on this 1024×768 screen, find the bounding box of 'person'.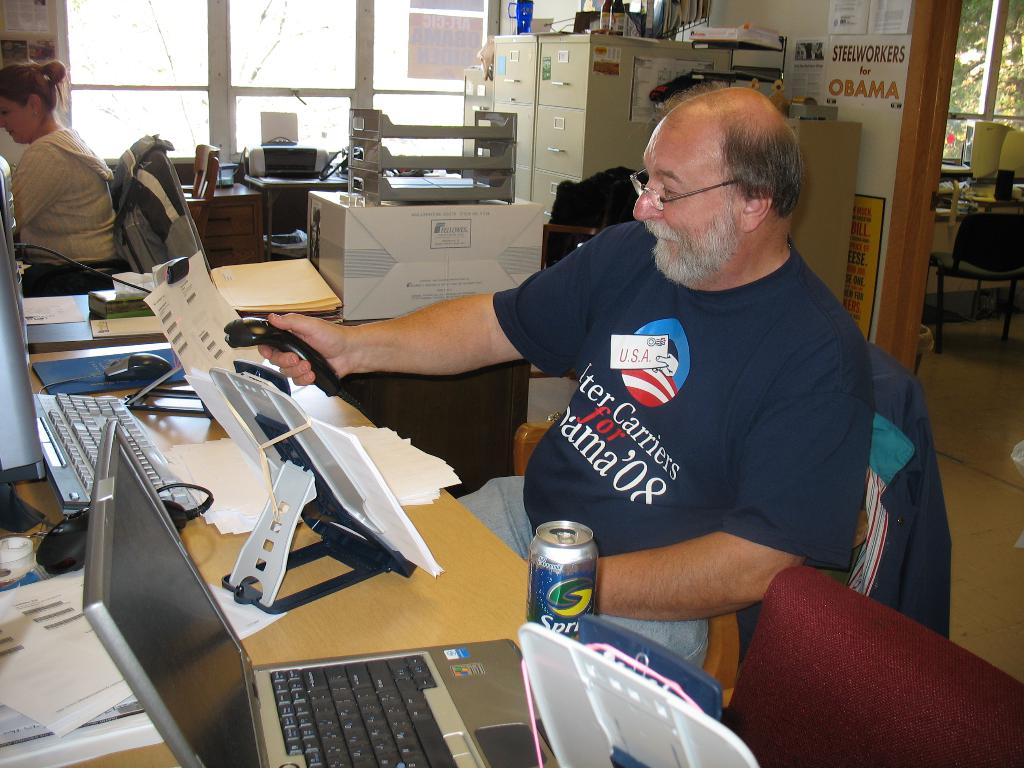
Bounding box: bbox=(257, 79, 874, 668).
